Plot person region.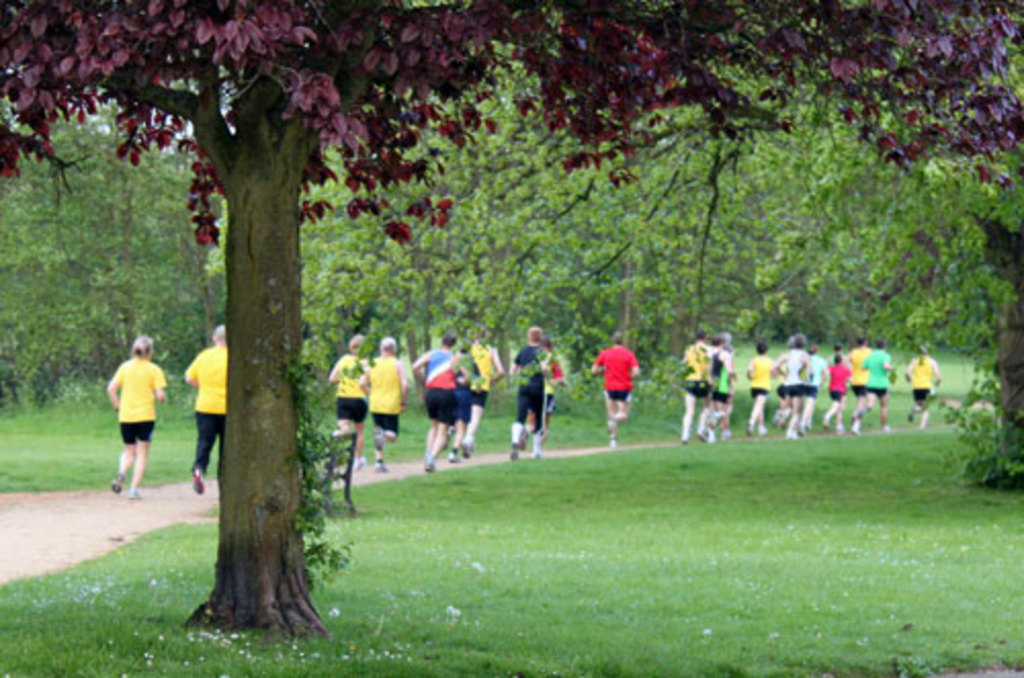
Plotted at (x1=596, y1=326, x2=639, y2=447).
